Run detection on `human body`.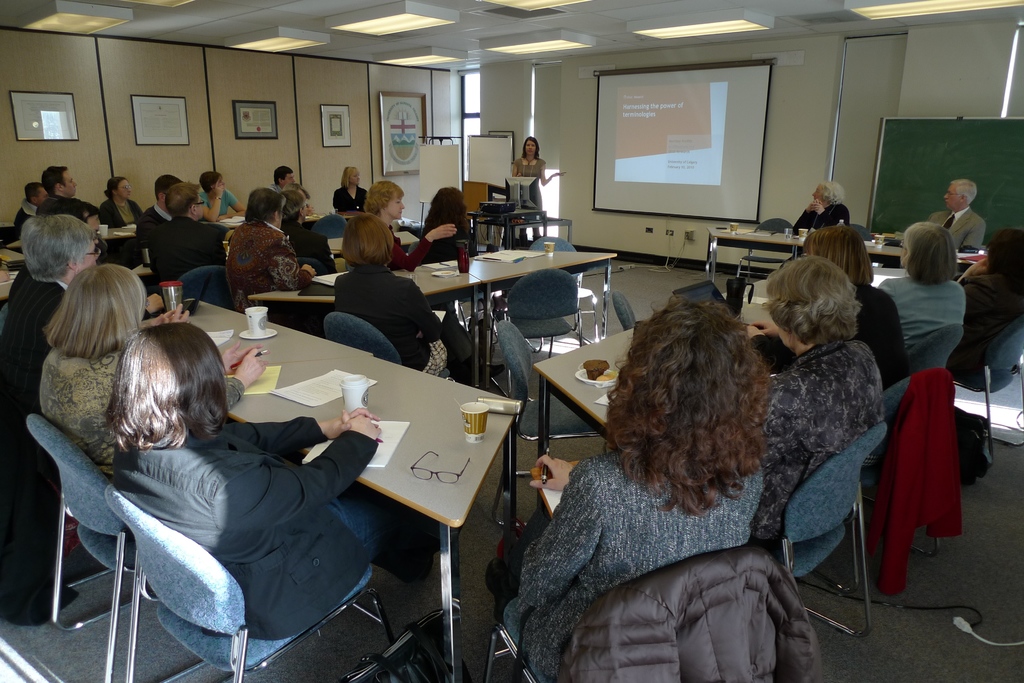
Result: x1=792, y1=199, x2=854, y2=228.
